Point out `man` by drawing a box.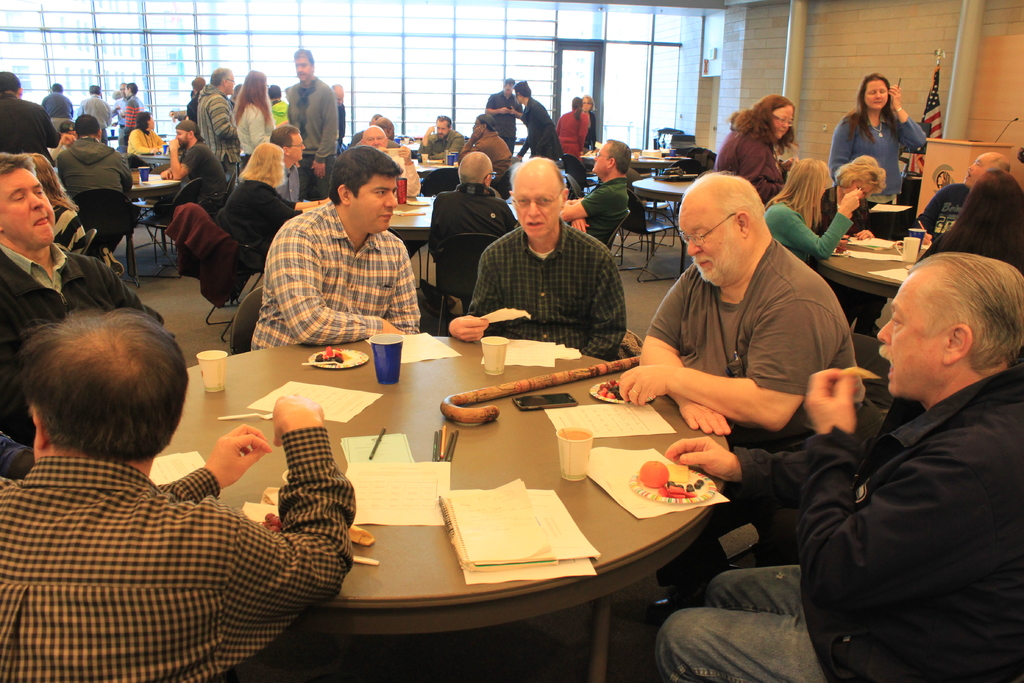
(615,172,881,446).
